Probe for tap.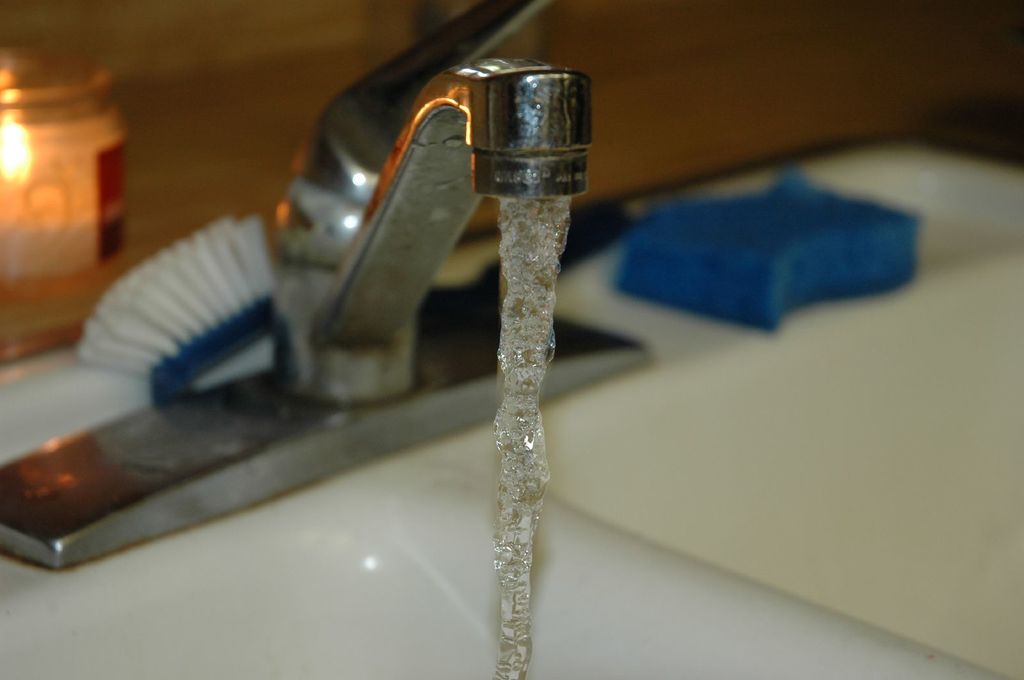
Probe result: [left=263, top=0, right=599, bottom=404].
